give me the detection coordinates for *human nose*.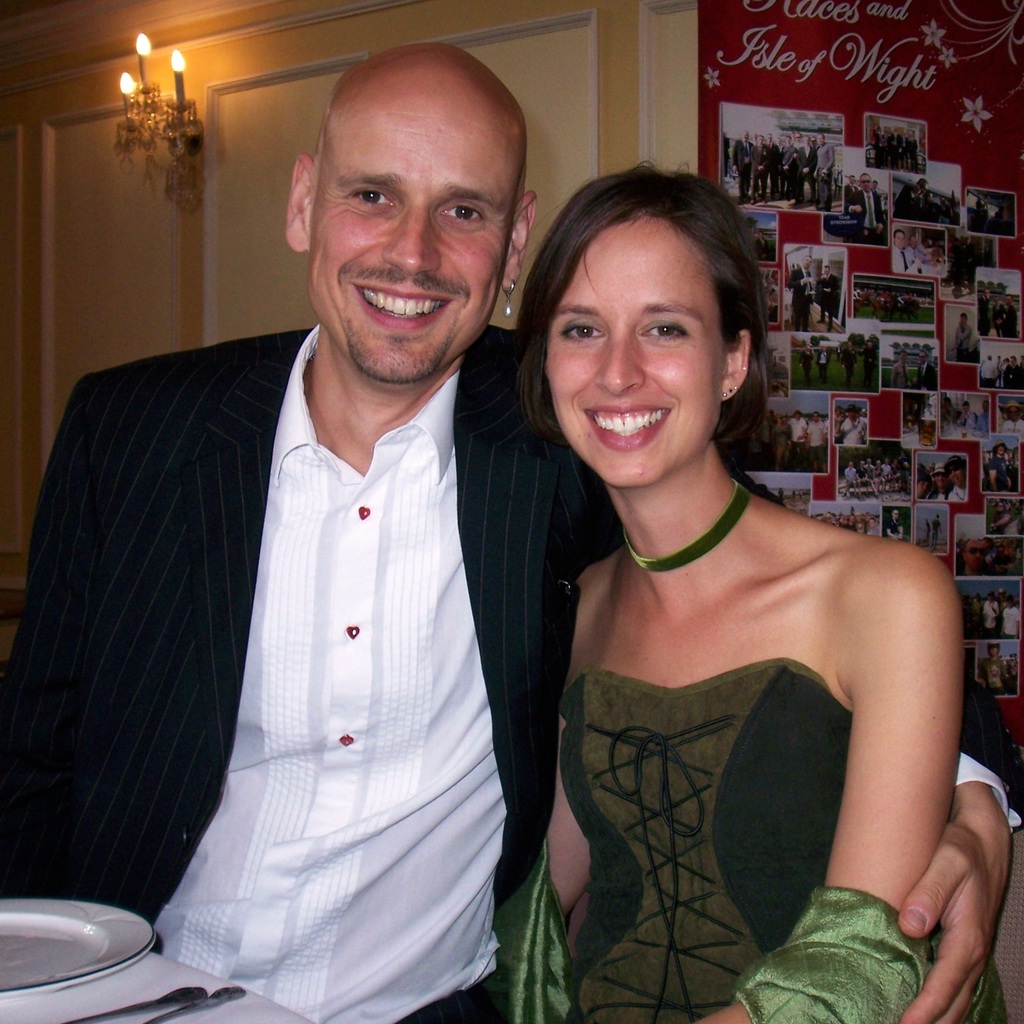
{"left": 598, "top": 330, "right": 644, "bottom": 396}.
